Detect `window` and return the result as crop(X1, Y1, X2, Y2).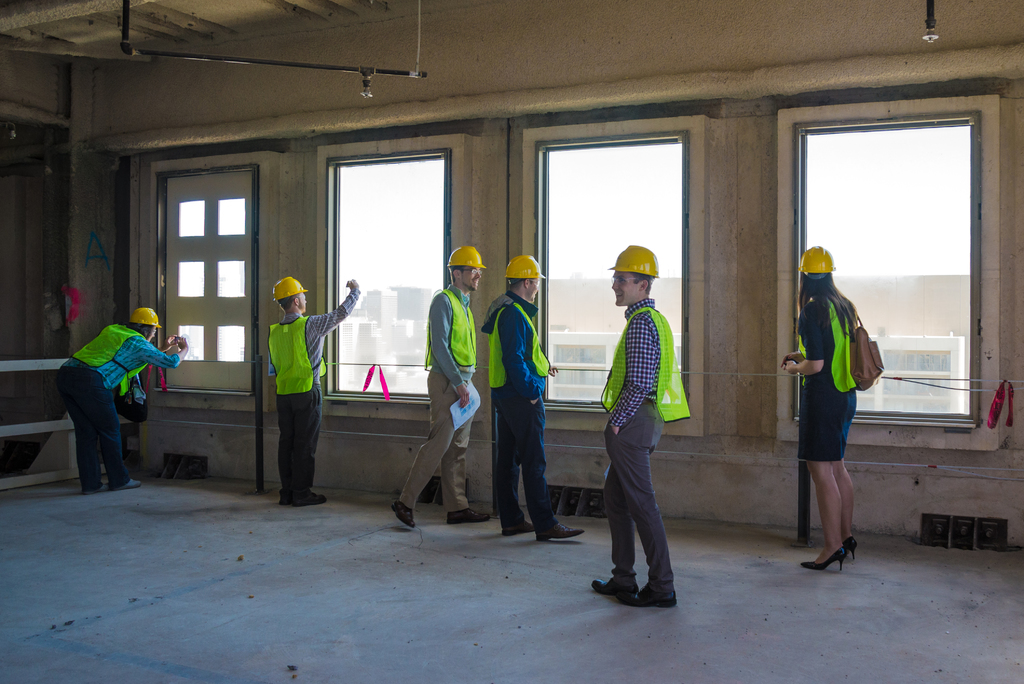
crop(324, 143, 449, 403).
